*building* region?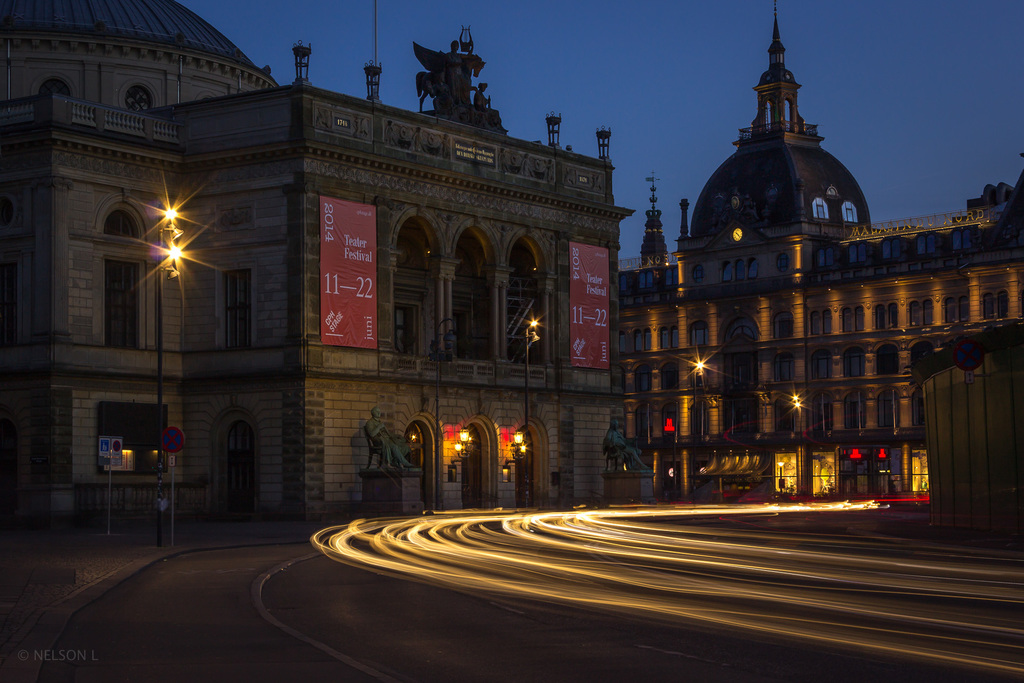
{"left": 612, "top": 6, "right": 1023, "bottom": 494}
